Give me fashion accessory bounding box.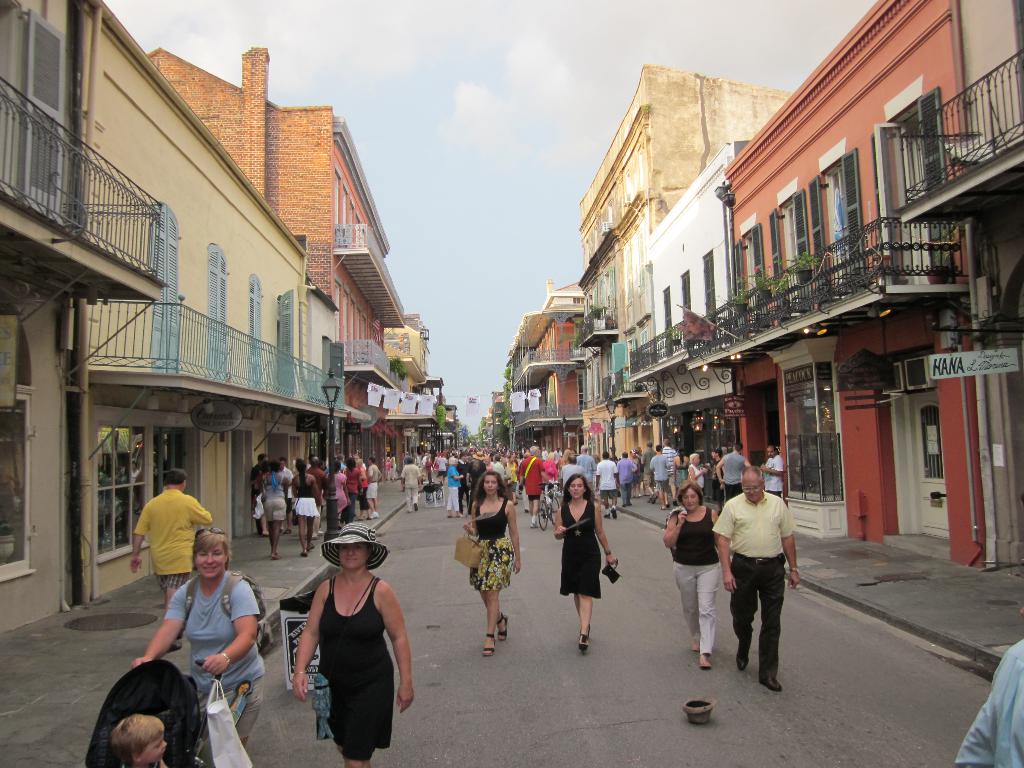
760:674:783:692.
